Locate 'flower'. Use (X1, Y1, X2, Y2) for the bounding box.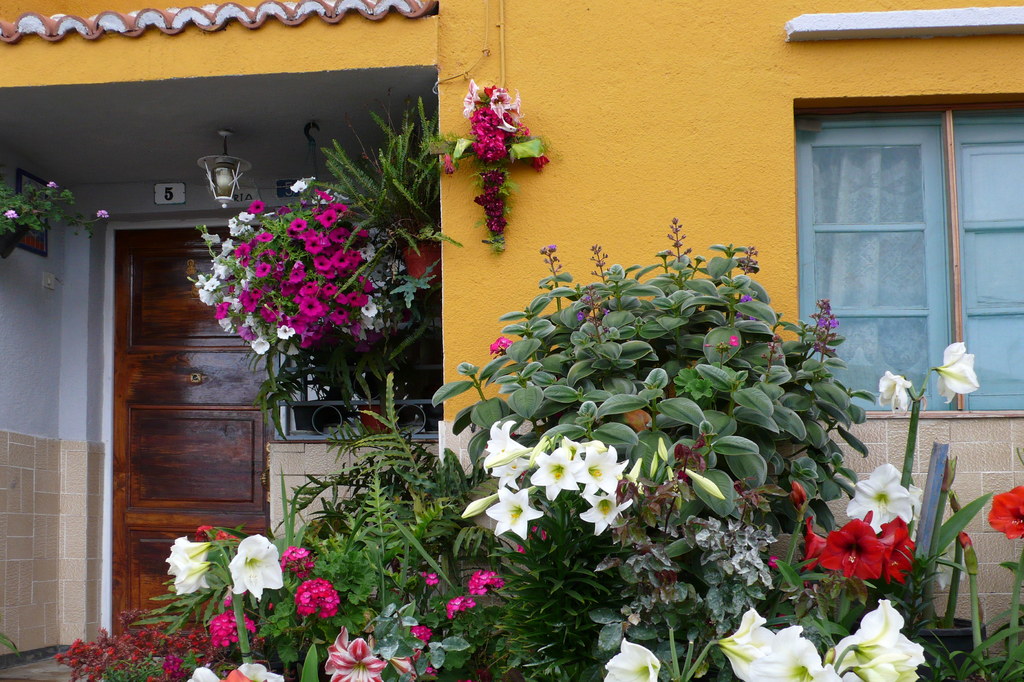
(868, 369, 913, 414).
